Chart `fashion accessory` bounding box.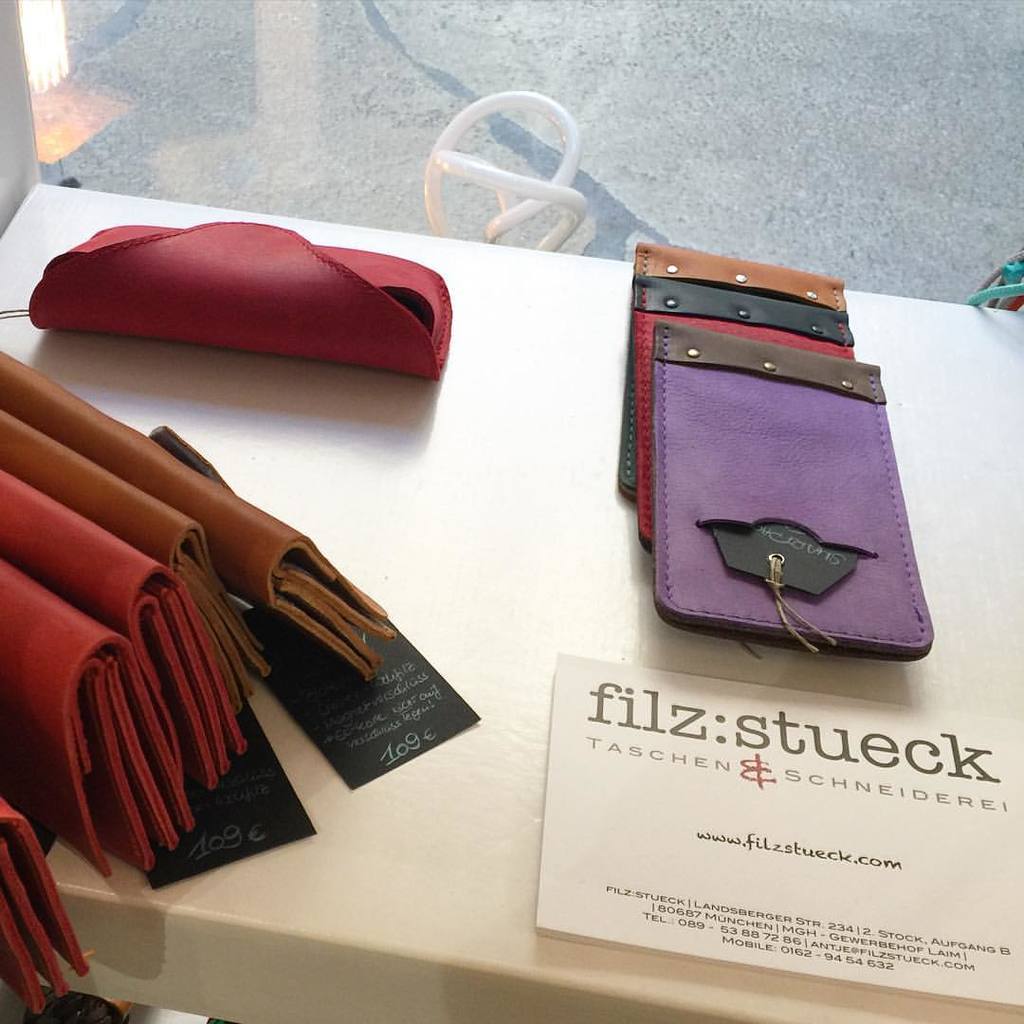
Charted: rect(647, 320, 933, 655).
